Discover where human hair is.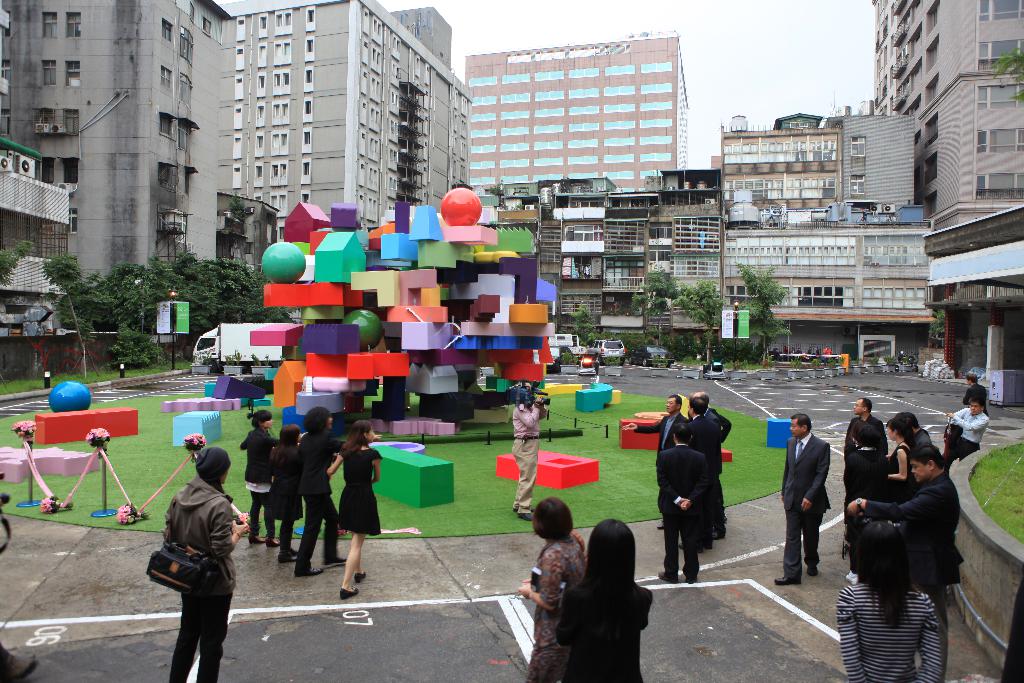
Discovered at (x1=568, y1=519, x2=643, y2=627).
